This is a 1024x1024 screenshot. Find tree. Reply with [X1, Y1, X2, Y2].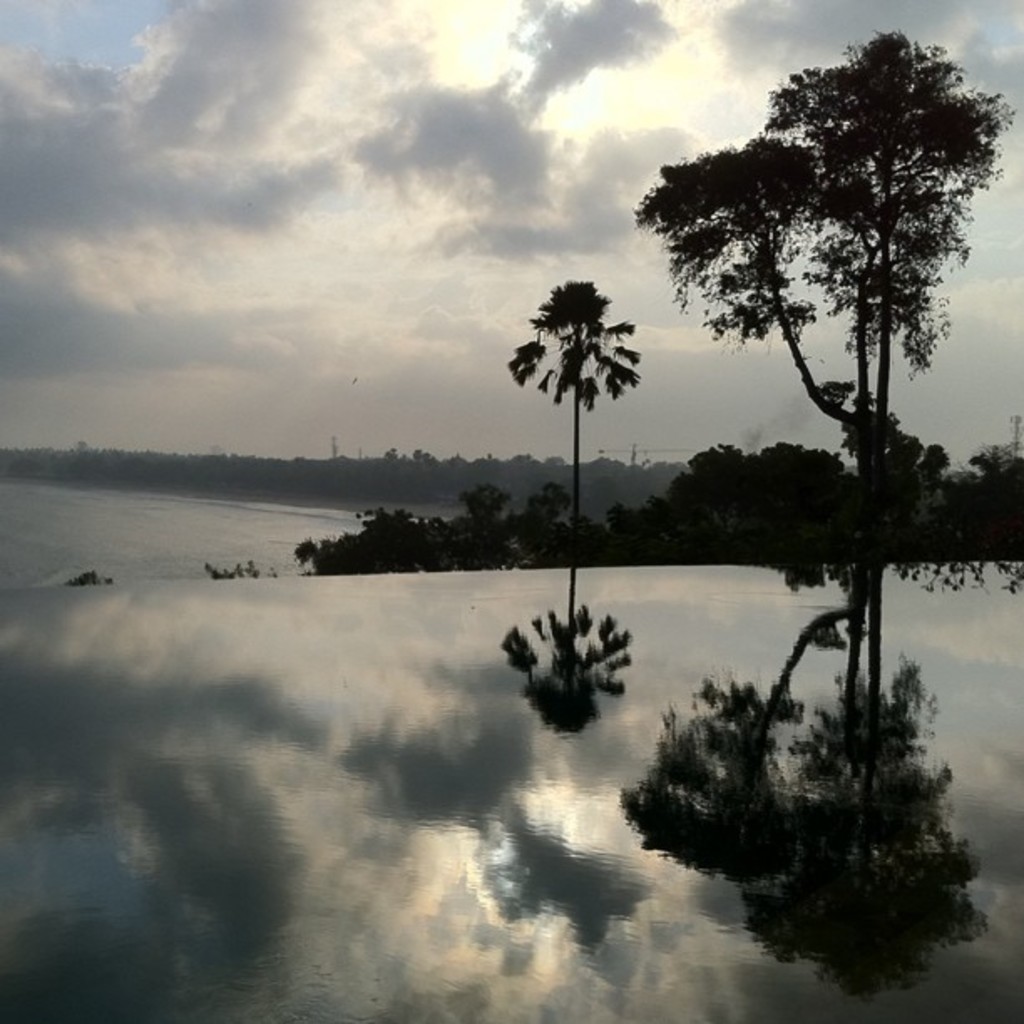
[631, 37, 1019, 552].
